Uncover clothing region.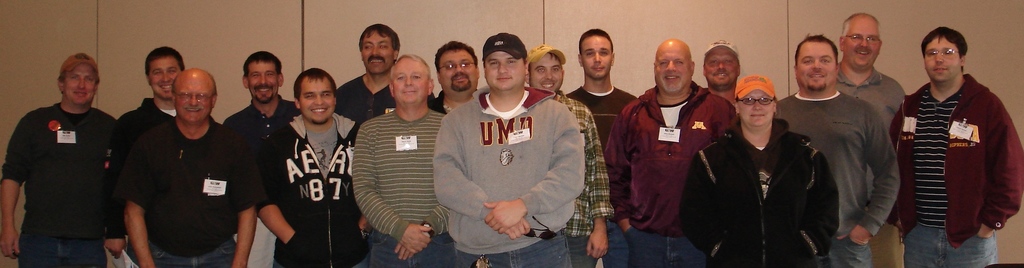
Uncovered: left=15, top=93, right=129, bottom=267.
